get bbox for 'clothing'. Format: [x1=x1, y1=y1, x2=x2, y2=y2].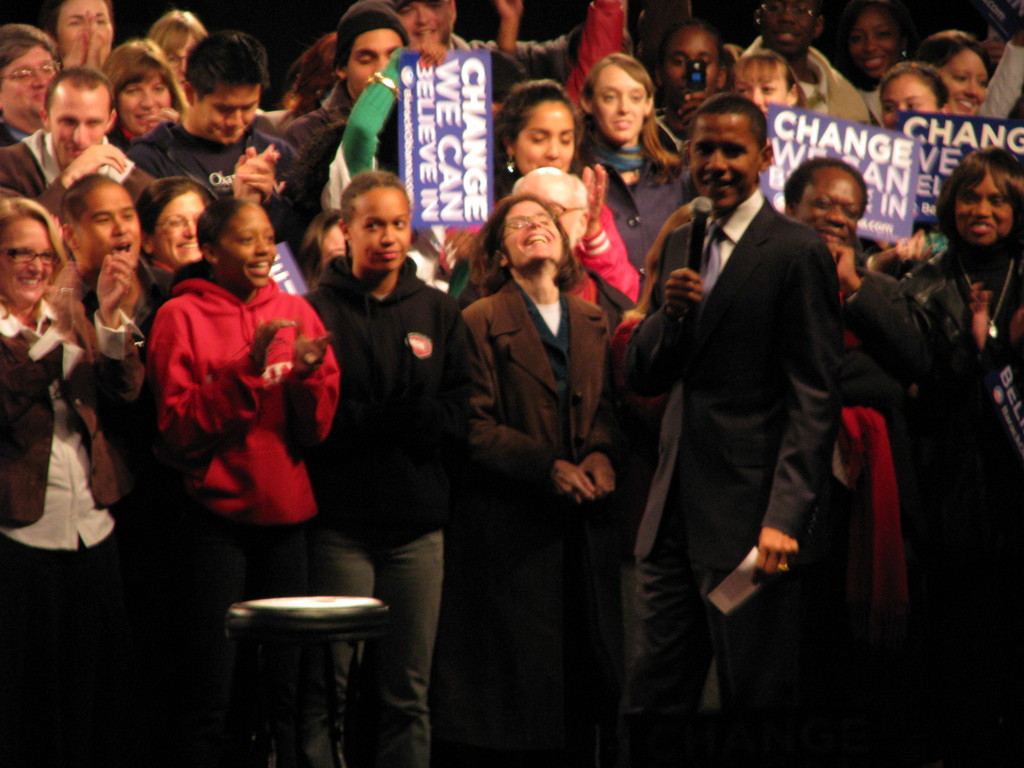
[x1=465, y1=173, x2=643, y2=340].
